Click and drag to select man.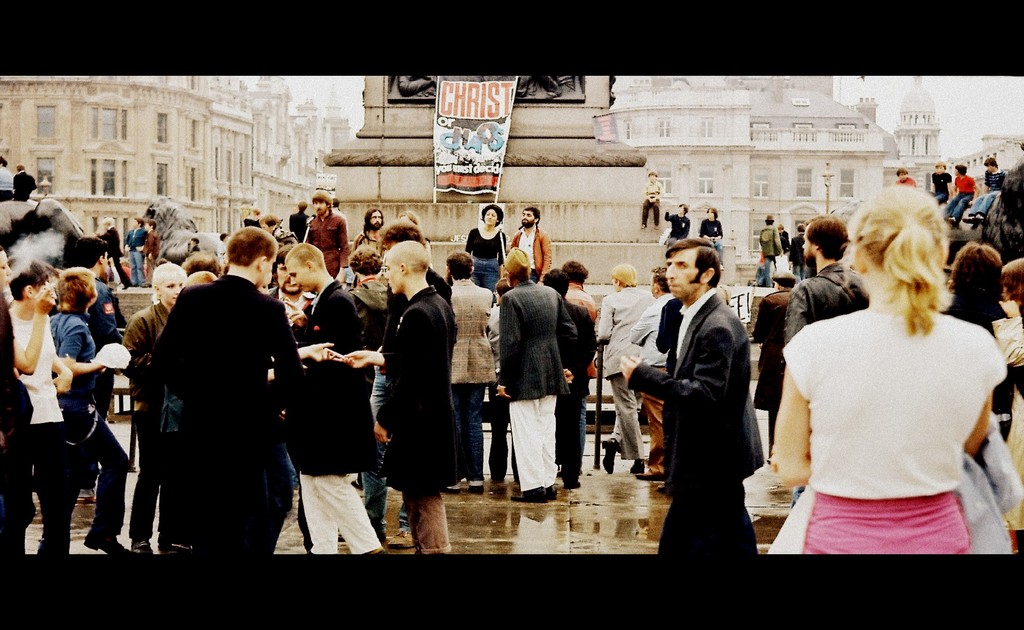
Selection: 618 238 767 555.
